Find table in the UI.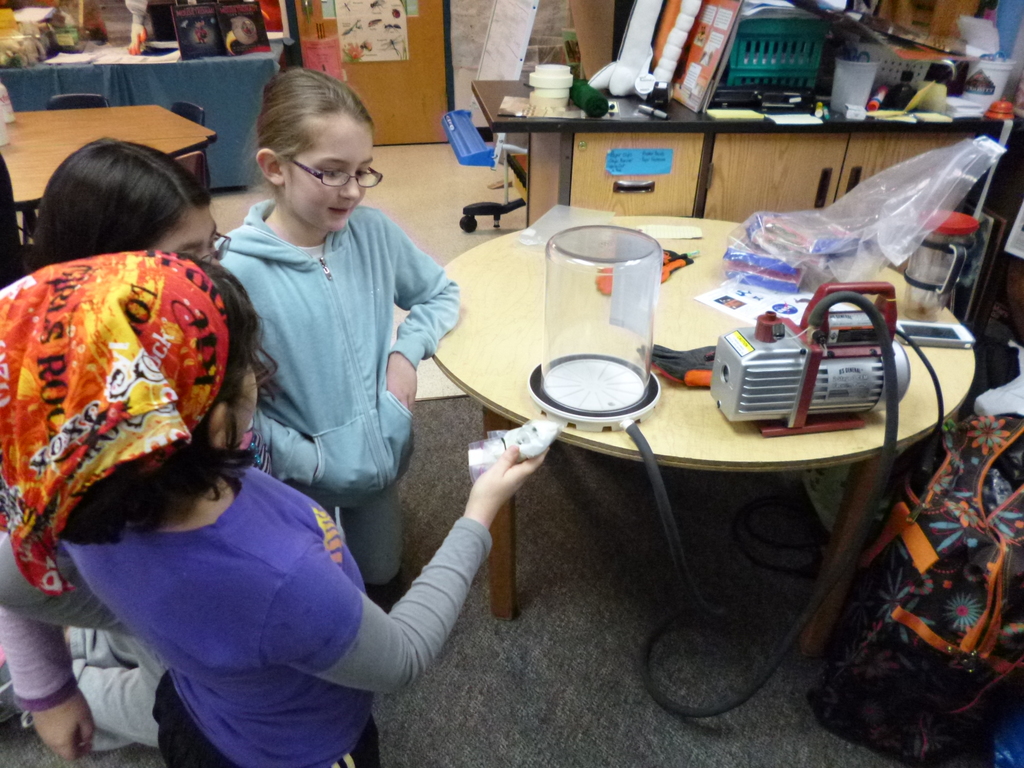
UI element at box(426, 213, 978, 669).
